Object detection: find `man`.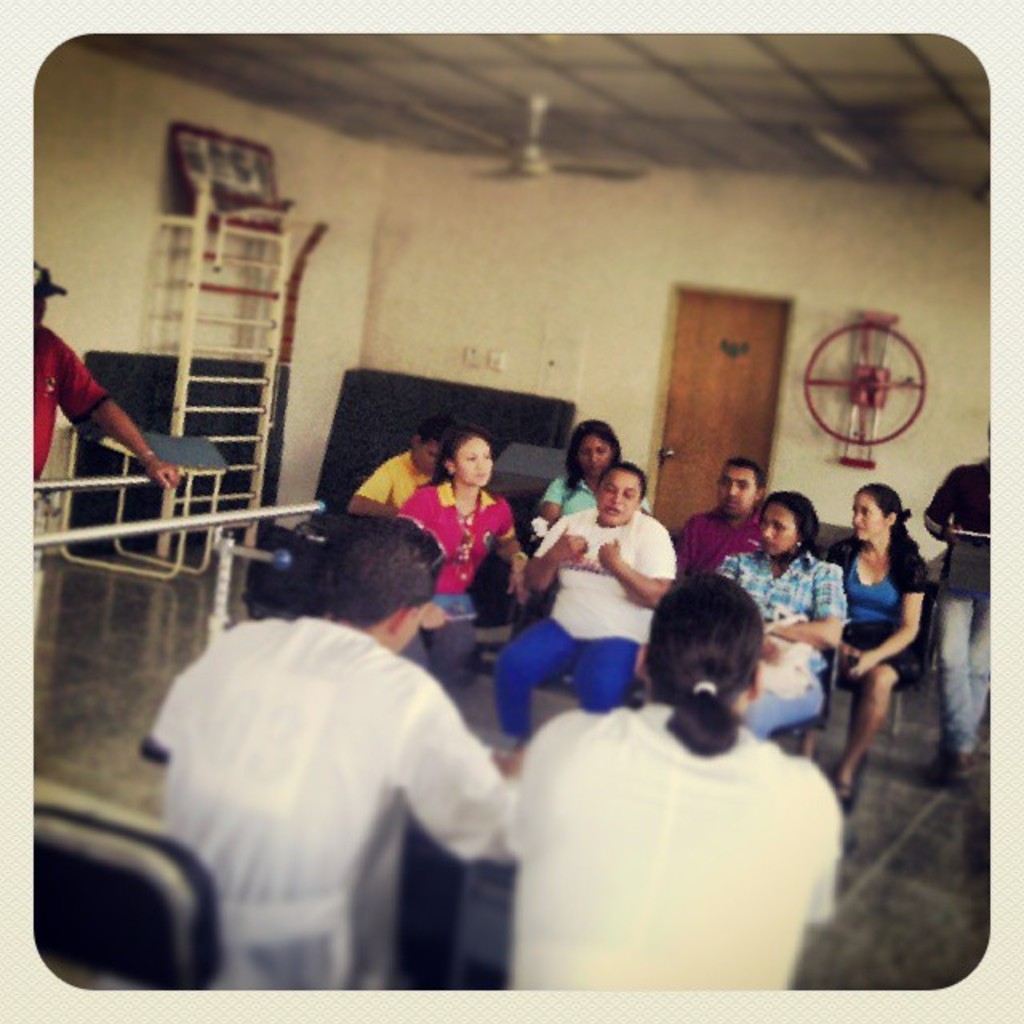
region(677, 456, 768, 578).
